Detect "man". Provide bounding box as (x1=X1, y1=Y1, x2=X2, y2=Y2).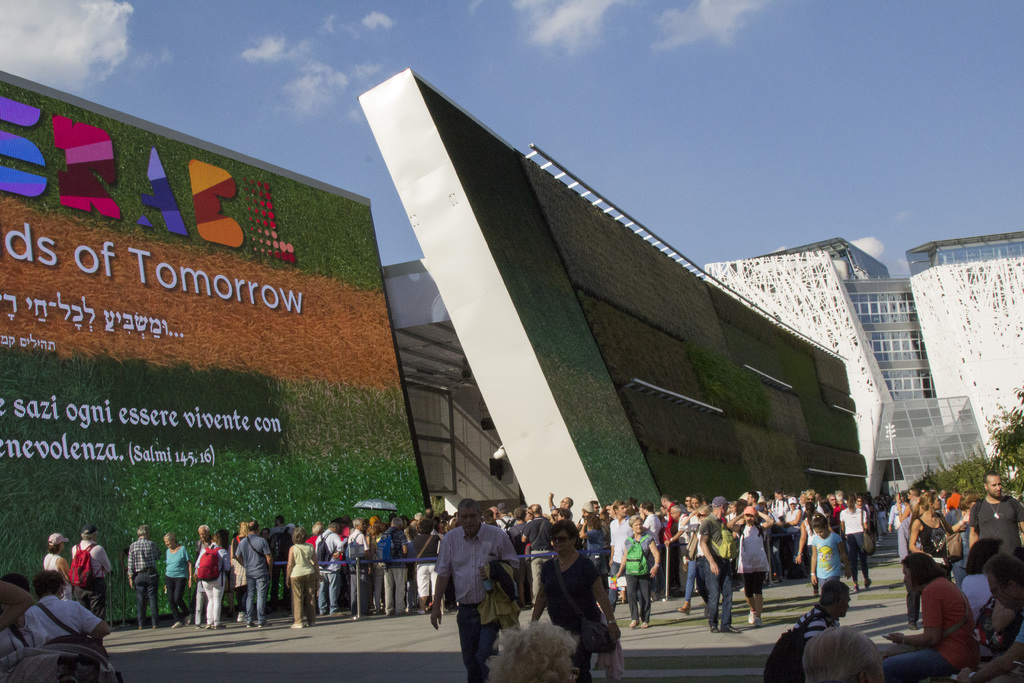
(x1=793, y1=579, x2=851, y2=682).
